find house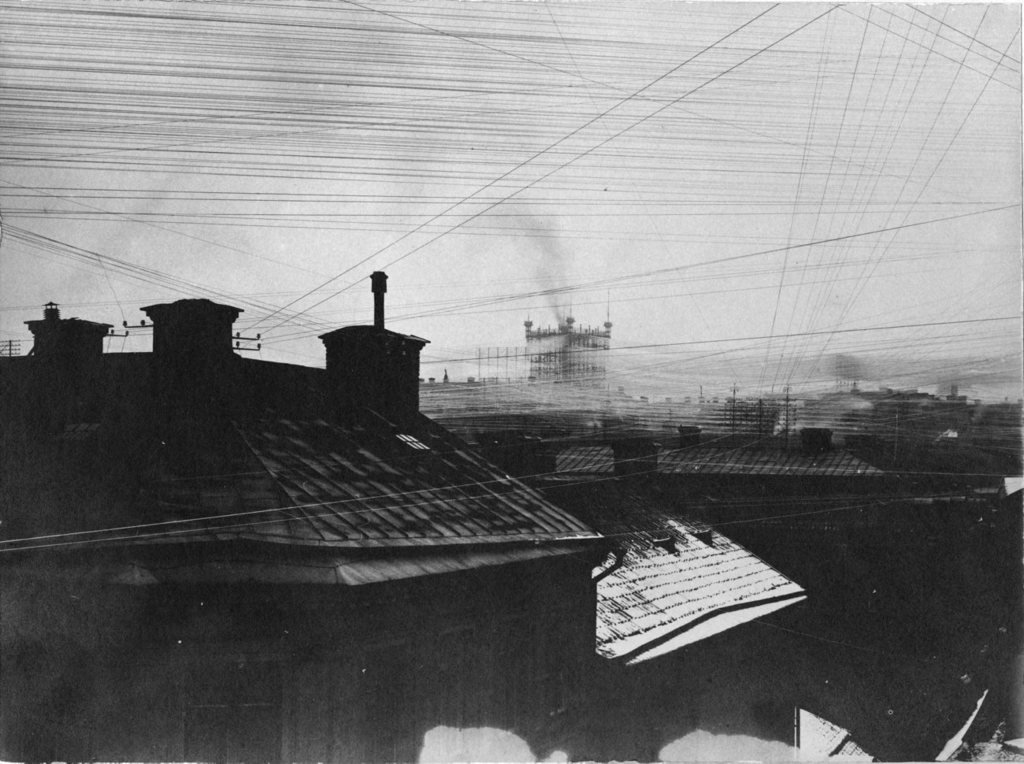
(944,395,1014,696)
